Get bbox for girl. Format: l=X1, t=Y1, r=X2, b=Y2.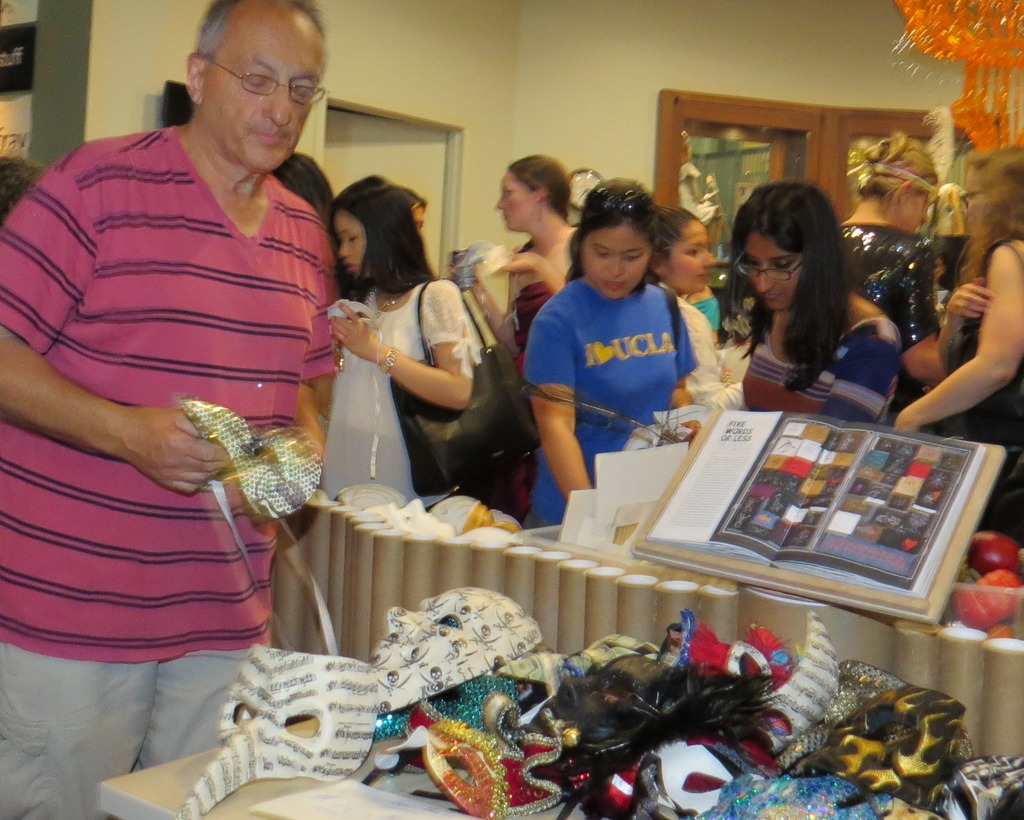
l=521, t=175, r=699, b=535.
